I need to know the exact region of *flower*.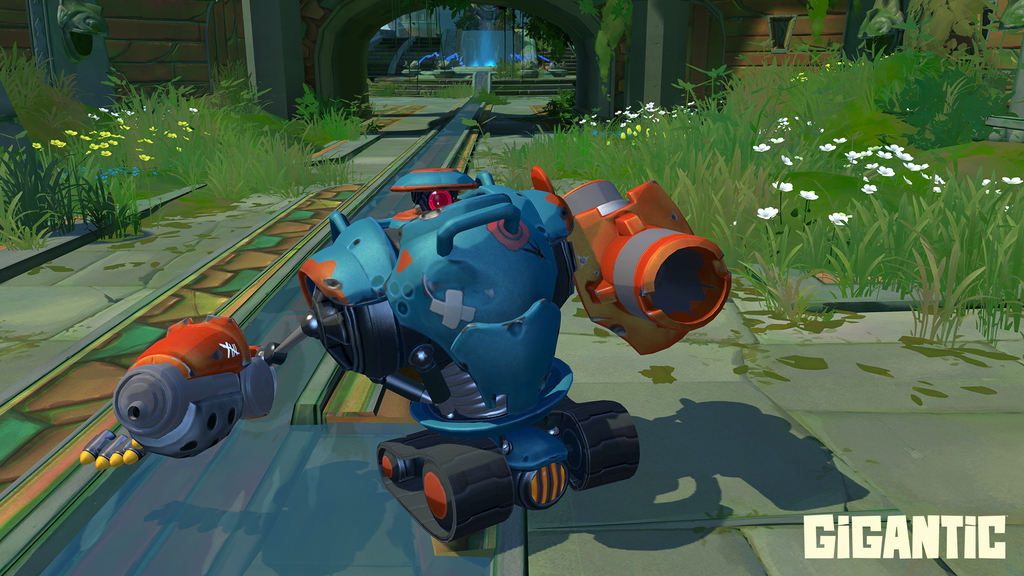
Region: [x1=877, y1=163, x2=895, y2=179].
